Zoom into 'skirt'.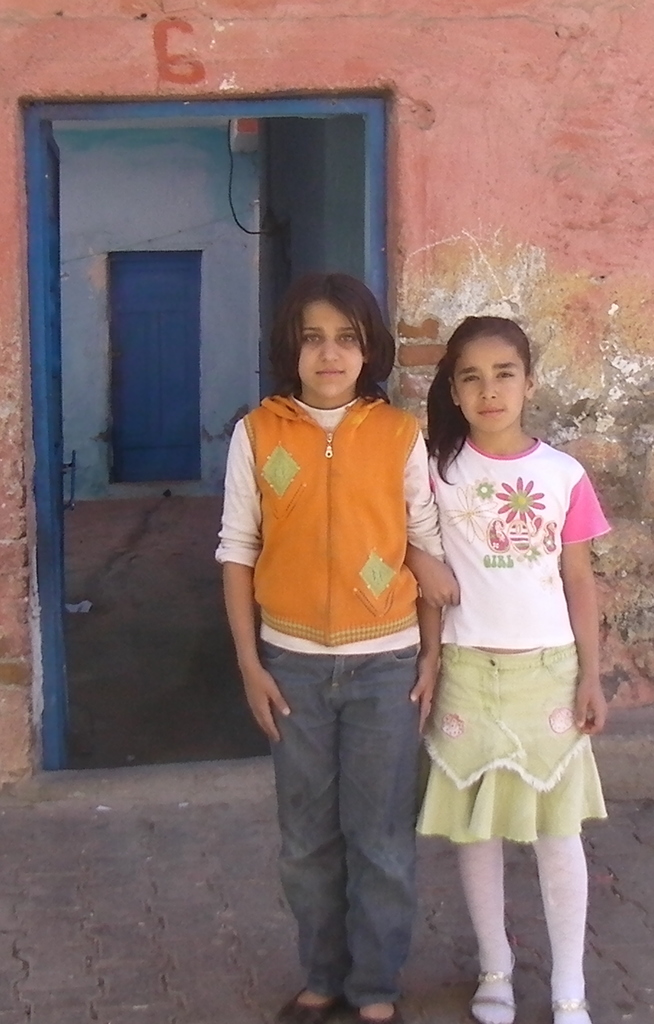
Zoom target: {"left": 416, "top": 636, "right": 607, "bottom": 842}.
